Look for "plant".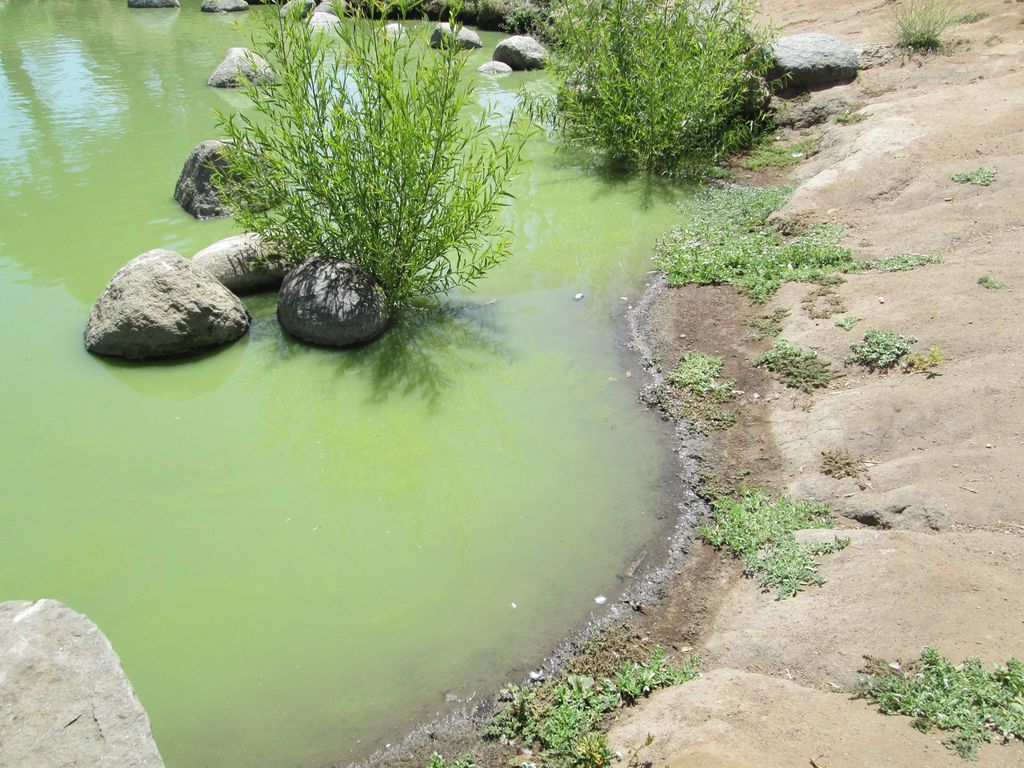
Found: region(845, 328, 920, 367).
